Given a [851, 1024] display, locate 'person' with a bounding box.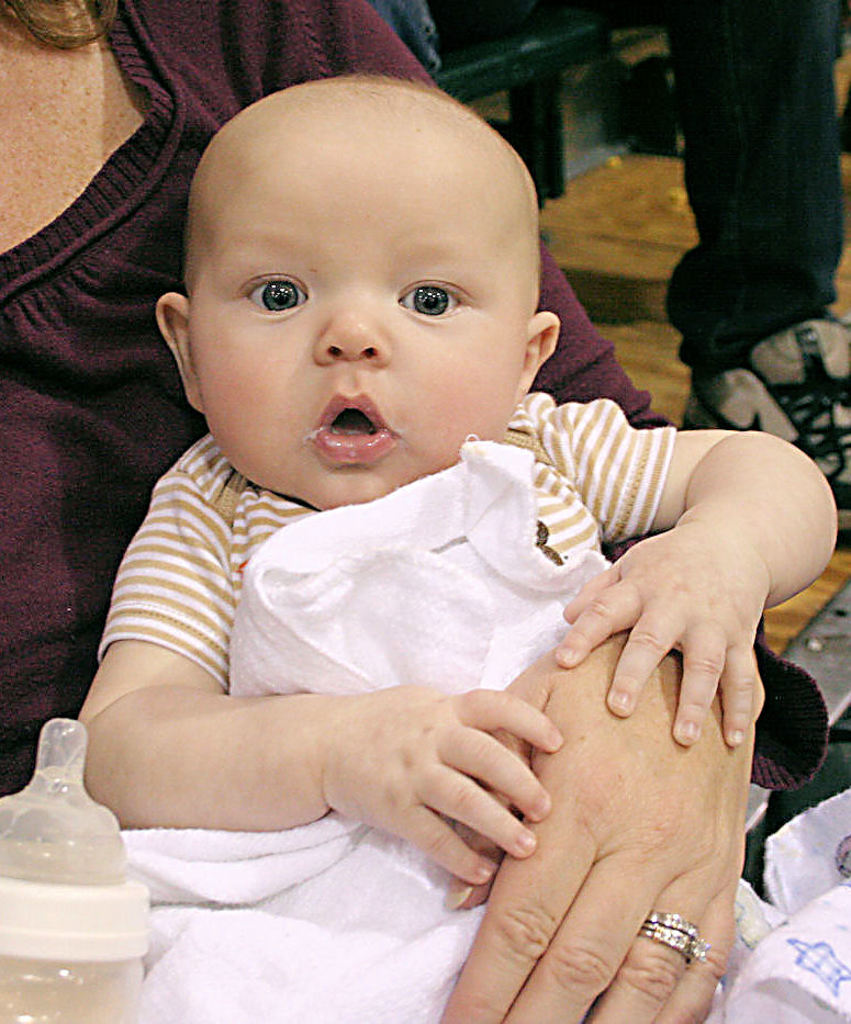
Located: select_region(657, 0, 850, 547).
